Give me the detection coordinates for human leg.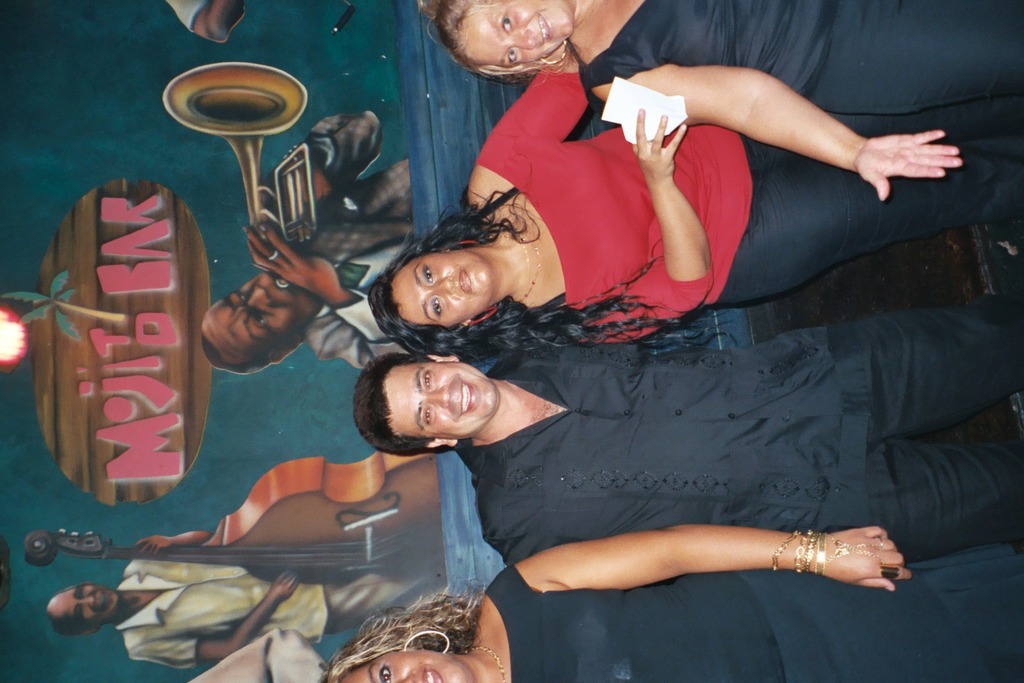
left=861, top=436, right=1023, bottom=560.
